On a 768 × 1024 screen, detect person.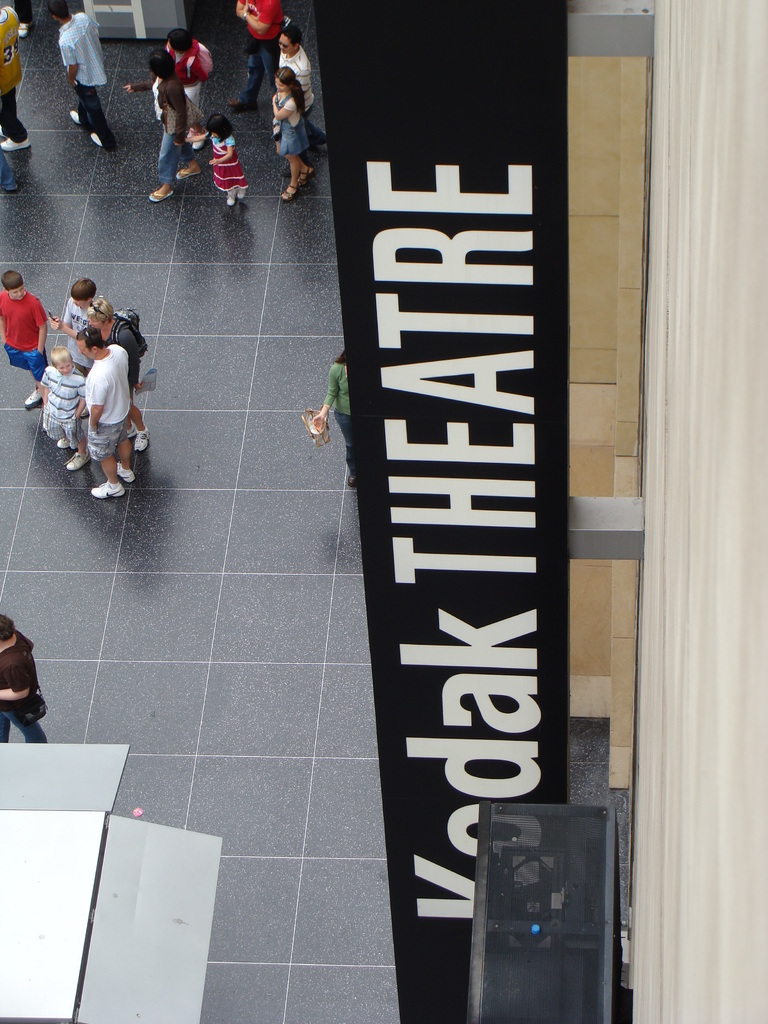
312,350,355,488.
